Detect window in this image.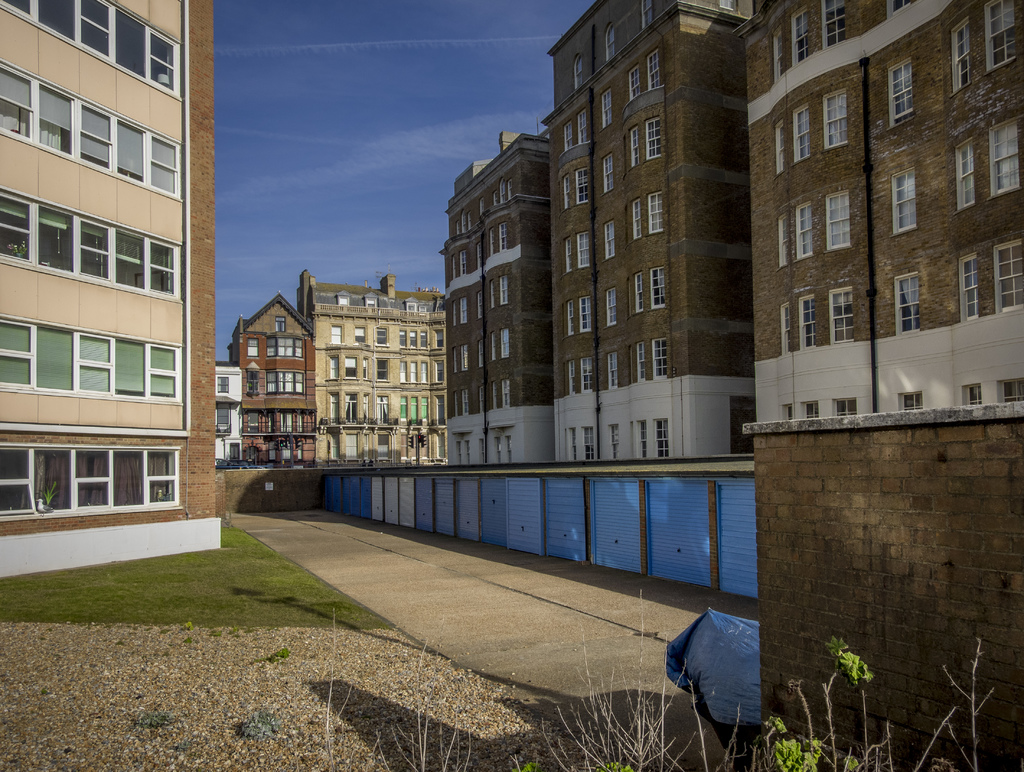
Detection: box=[567, 238, 572, 269].
